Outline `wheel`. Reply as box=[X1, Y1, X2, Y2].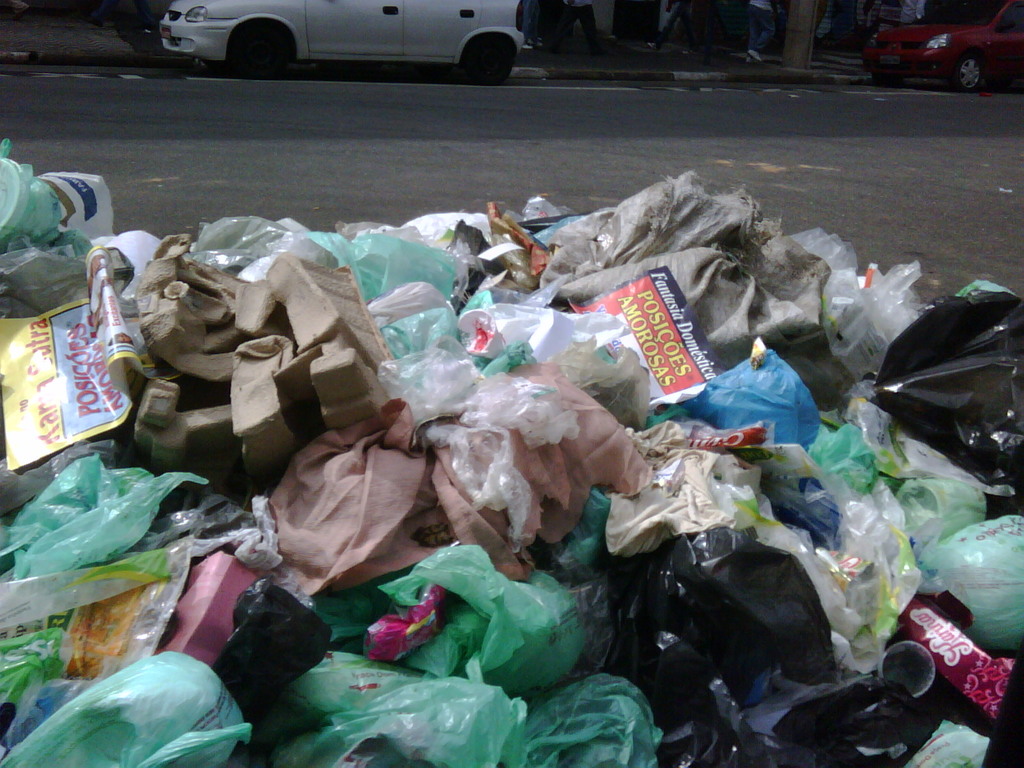
box=[461, 36, 513, 86].
